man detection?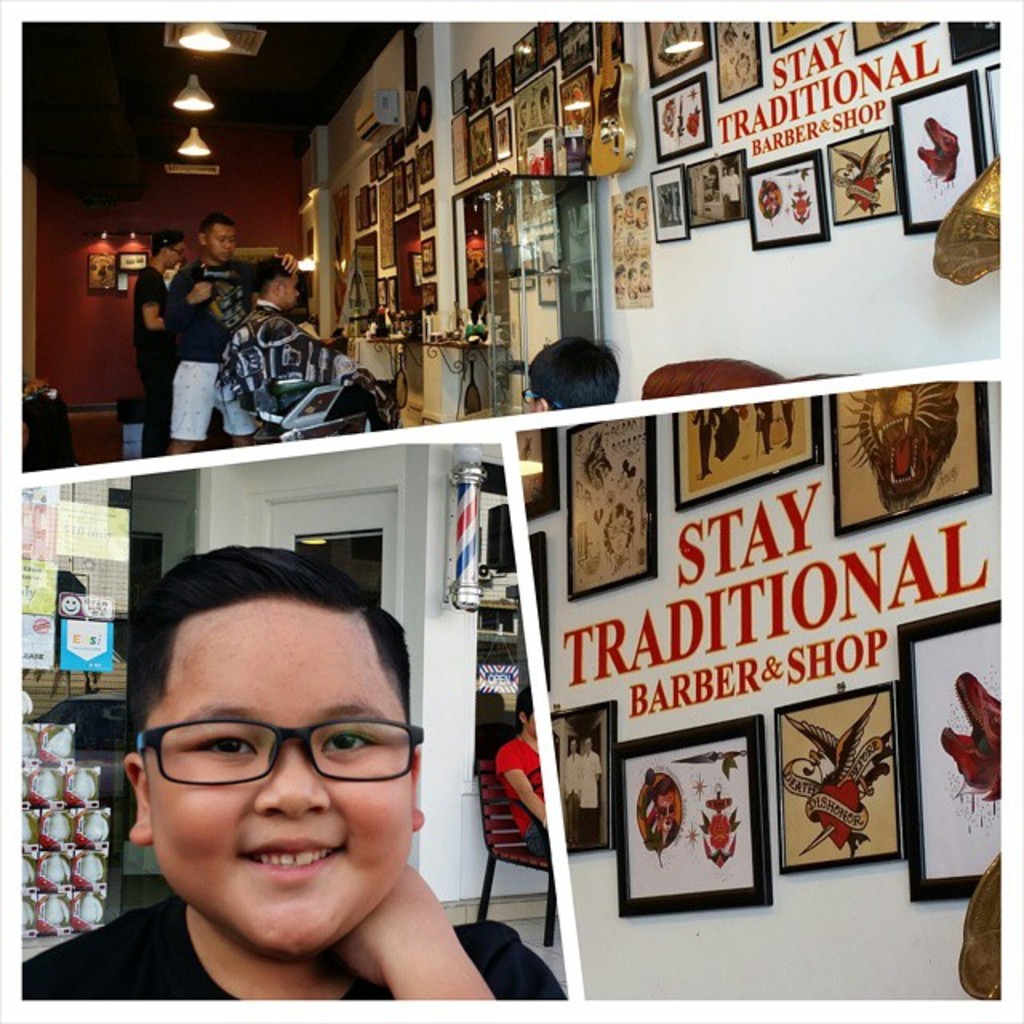
(493, 685, 547, 859)
